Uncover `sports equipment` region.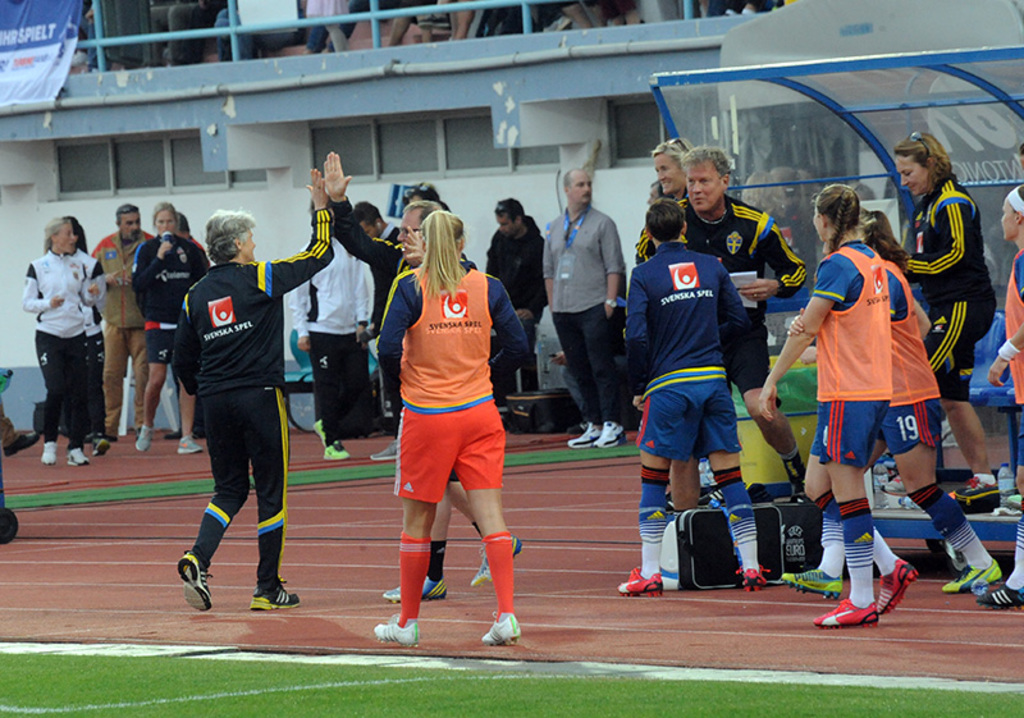
Uncovered: {"x1": 959, "y1": 476, "x2": 997, "y2": 500}.
